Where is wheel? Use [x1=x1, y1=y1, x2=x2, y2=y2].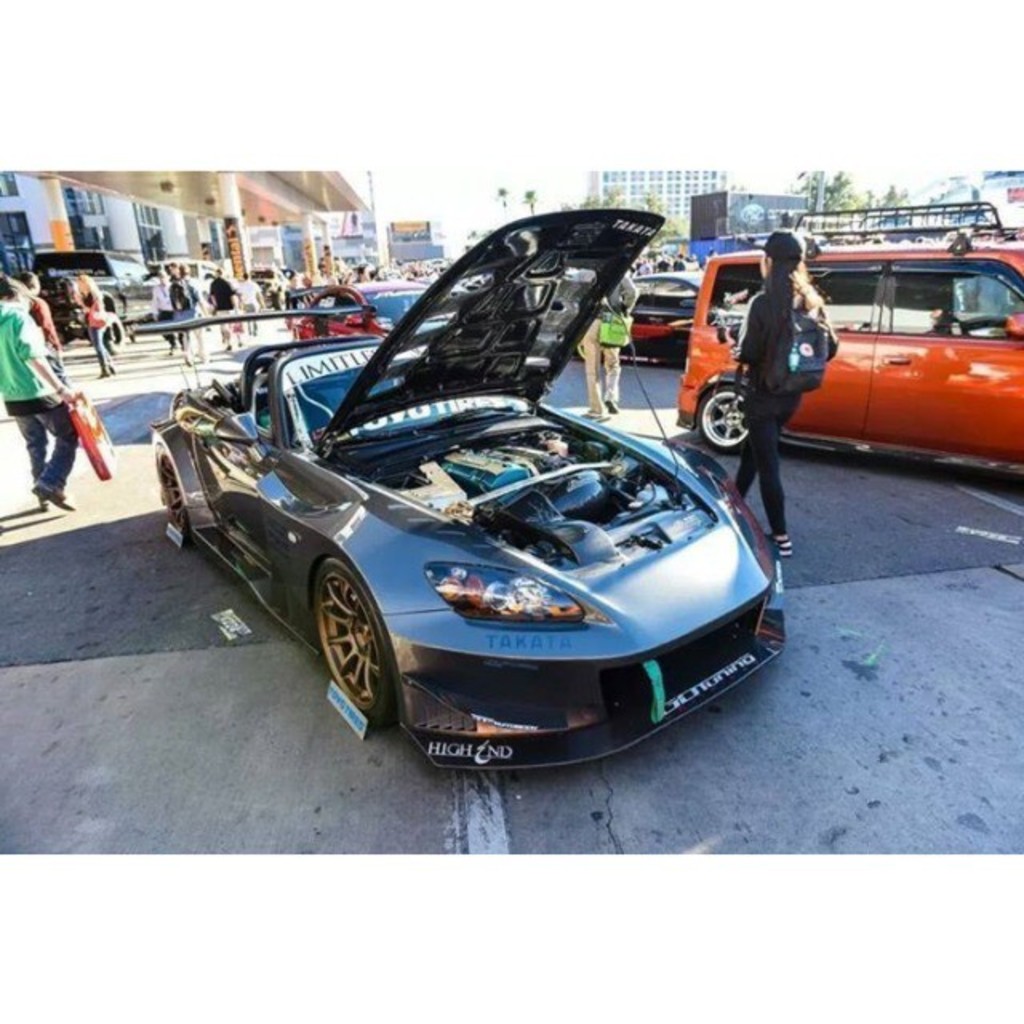
[x1=158, y1=453, x2=189, y2=541].
